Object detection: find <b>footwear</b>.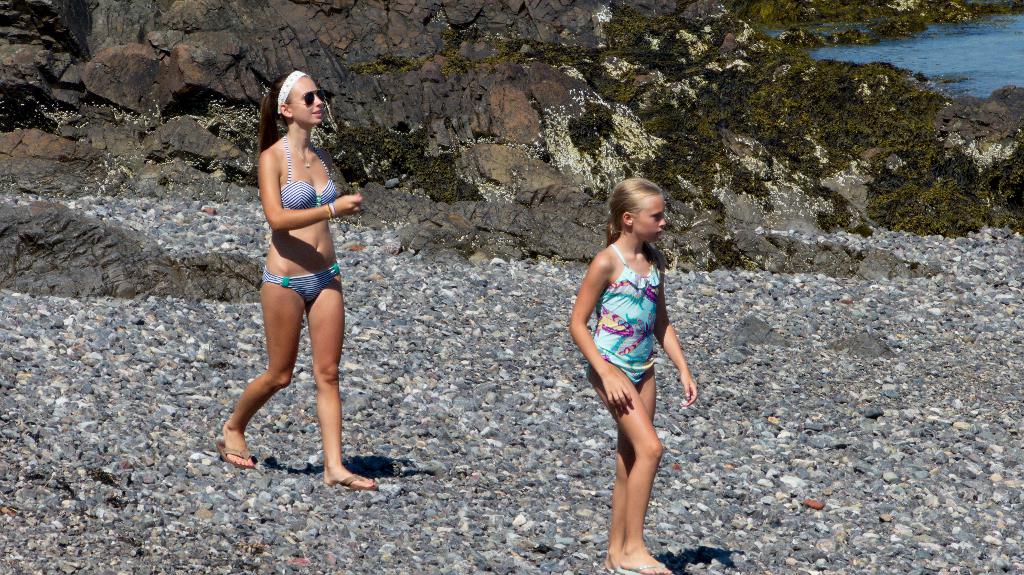
317/466/381/489.
